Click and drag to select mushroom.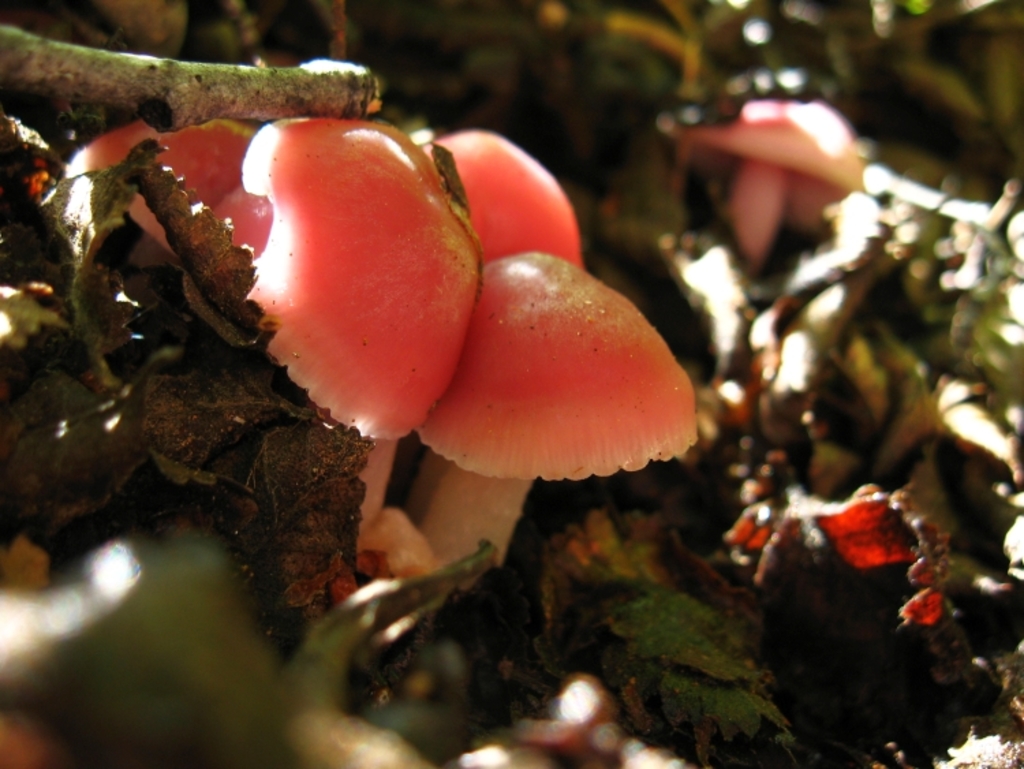
Selection: [x1=396, y1=250, x2=694, y2=619].
